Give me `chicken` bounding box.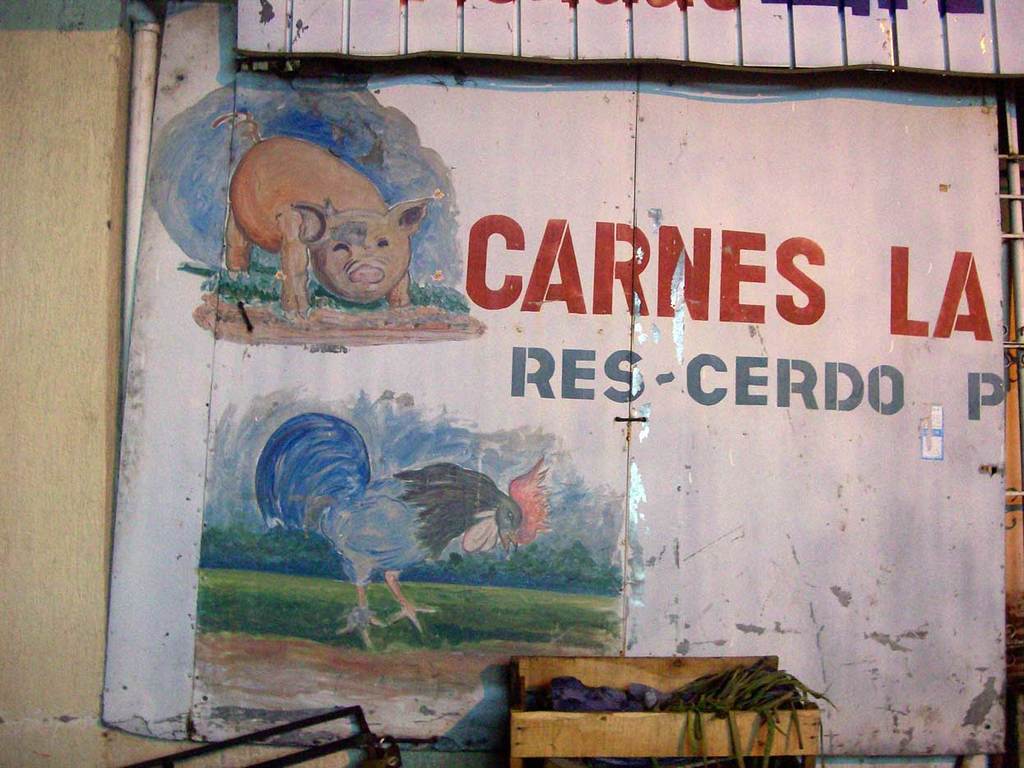
x1=277, y1=439, x2=526, y2=629.
